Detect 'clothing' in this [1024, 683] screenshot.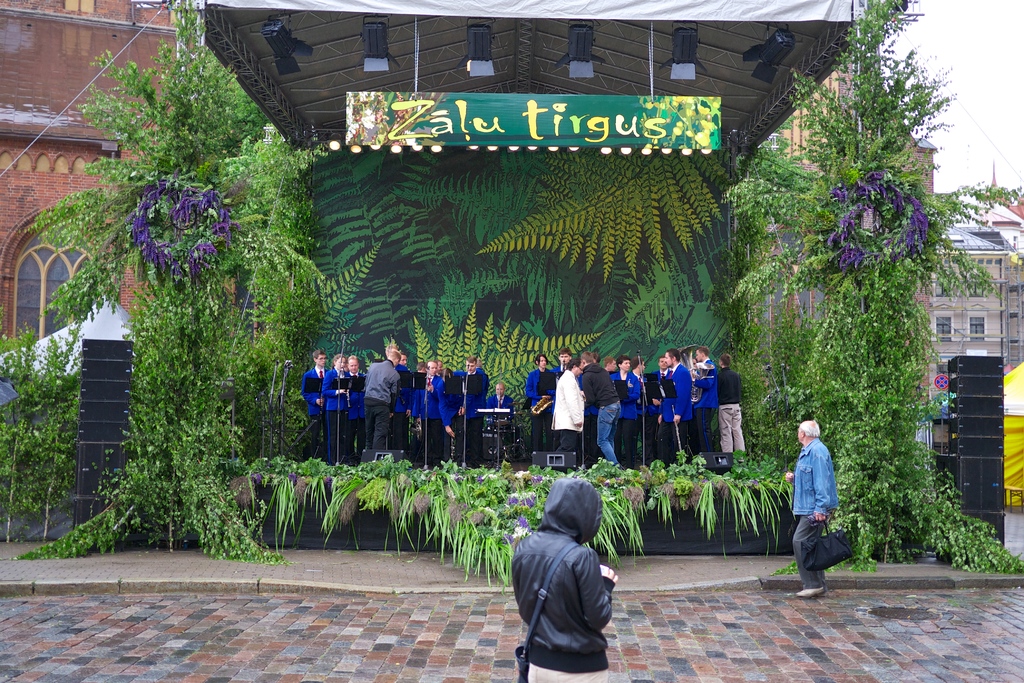
Detection: <bbox>717, 366, 746, 452</bbox>.
